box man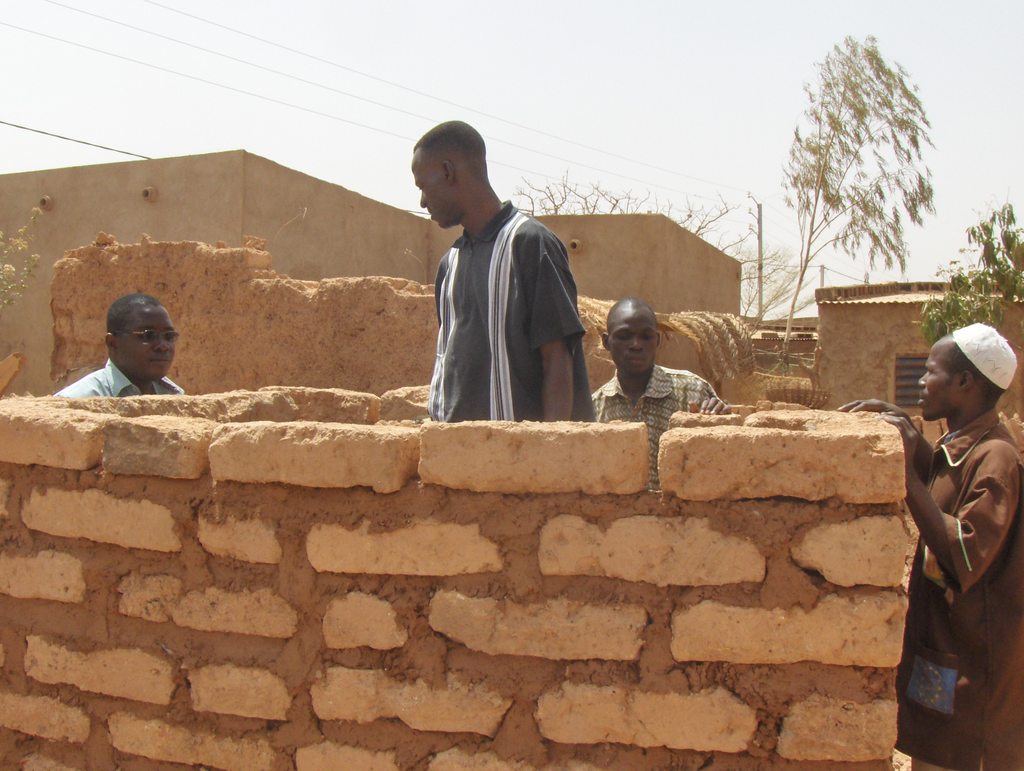
crop(410, 118, 601, 426)
